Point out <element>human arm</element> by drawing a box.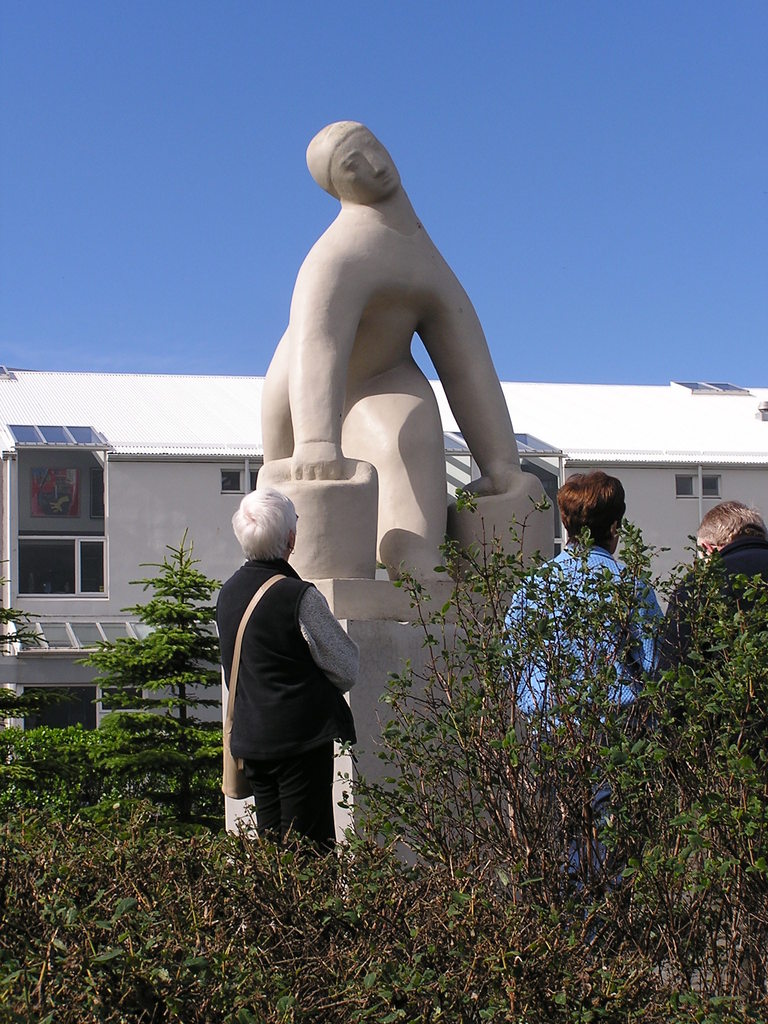
left=622, top=590, right=662, bottom=673.
